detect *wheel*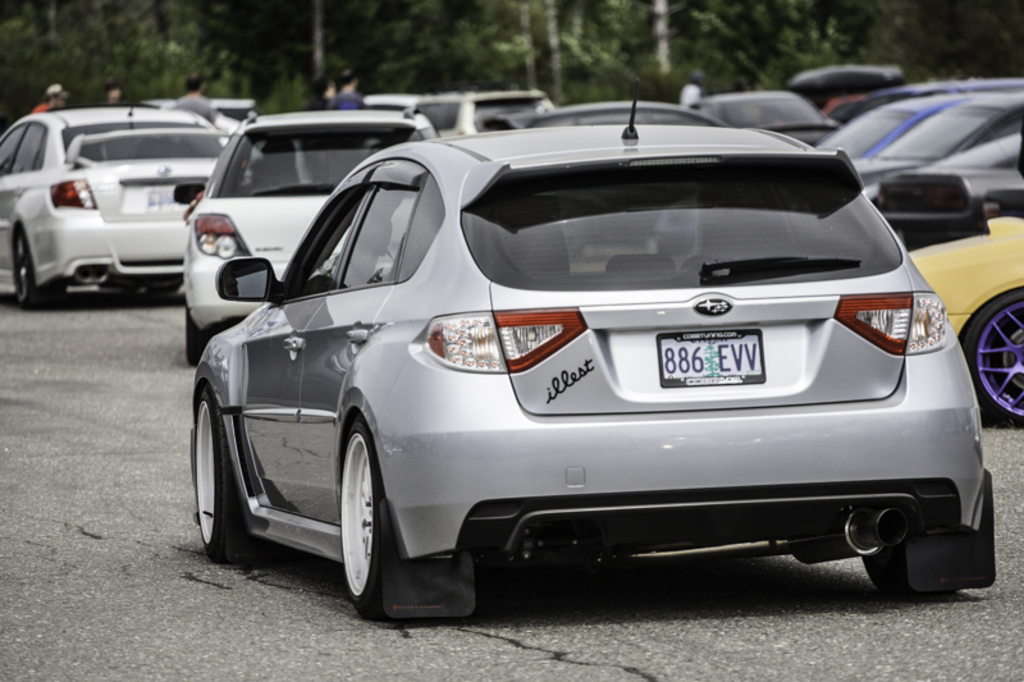
pyautogui.locateOnScreen(180, 299, 234, 362)
